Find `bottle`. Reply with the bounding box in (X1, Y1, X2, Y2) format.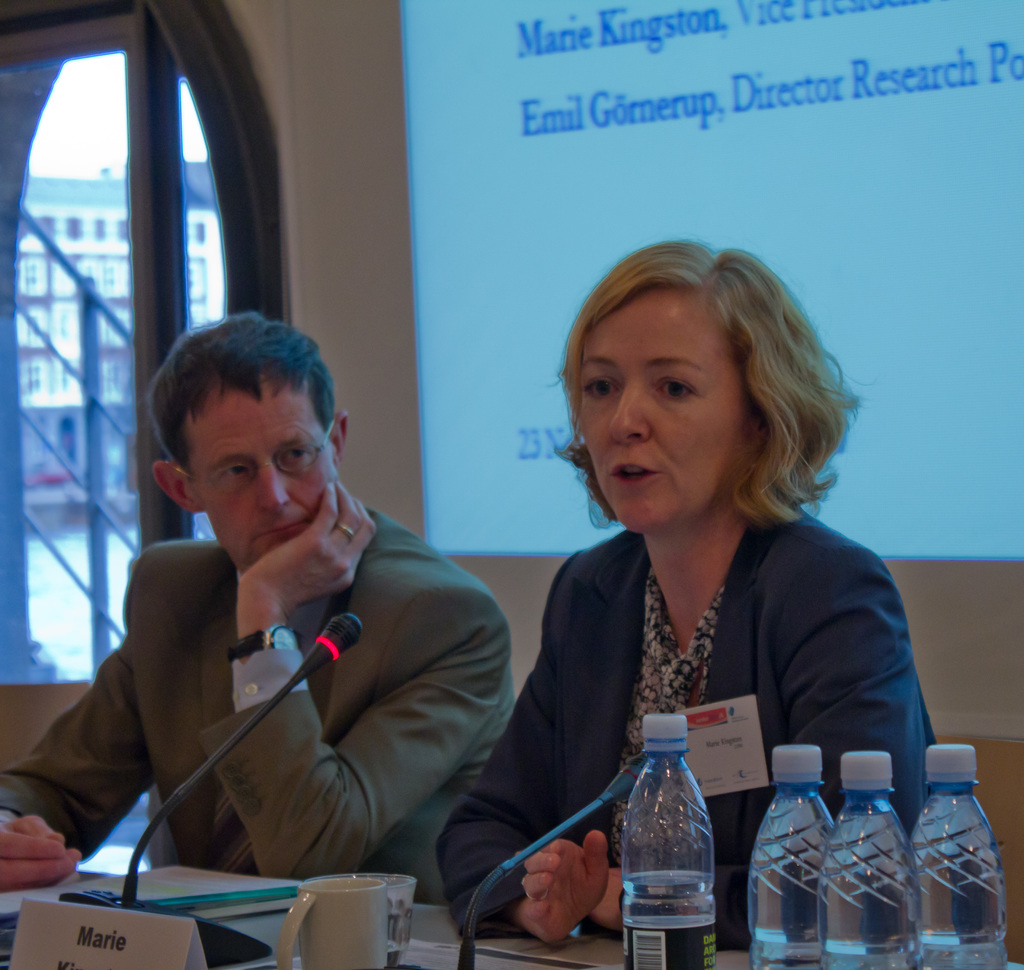
(742, 741, 845, 969).
